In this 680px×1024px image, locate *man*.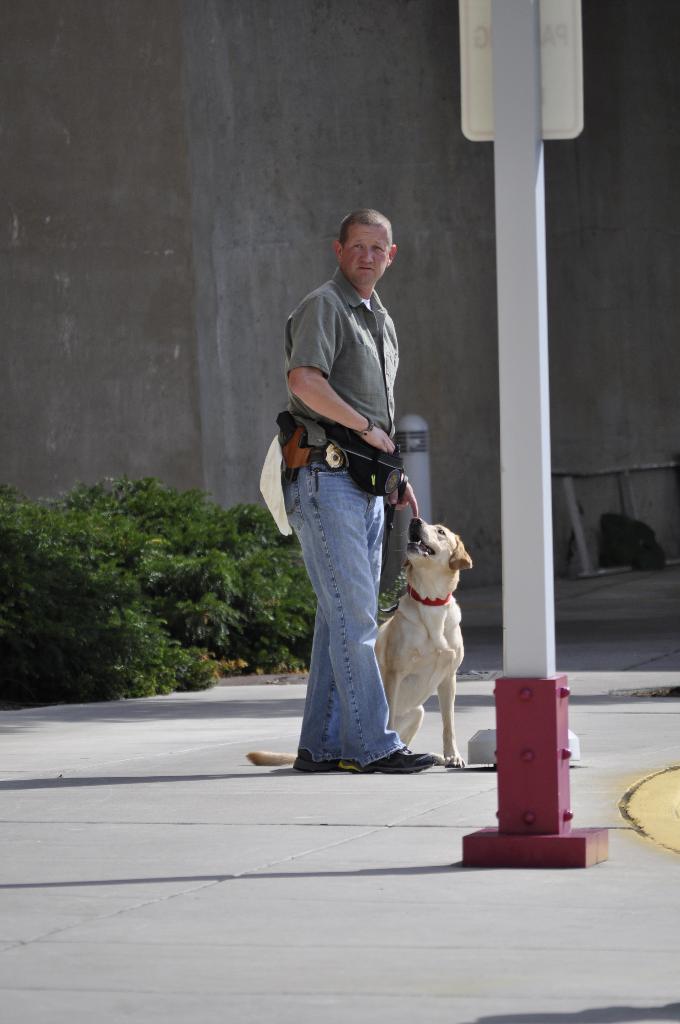
Bounding box: <box>264,212,442,760</box>.
